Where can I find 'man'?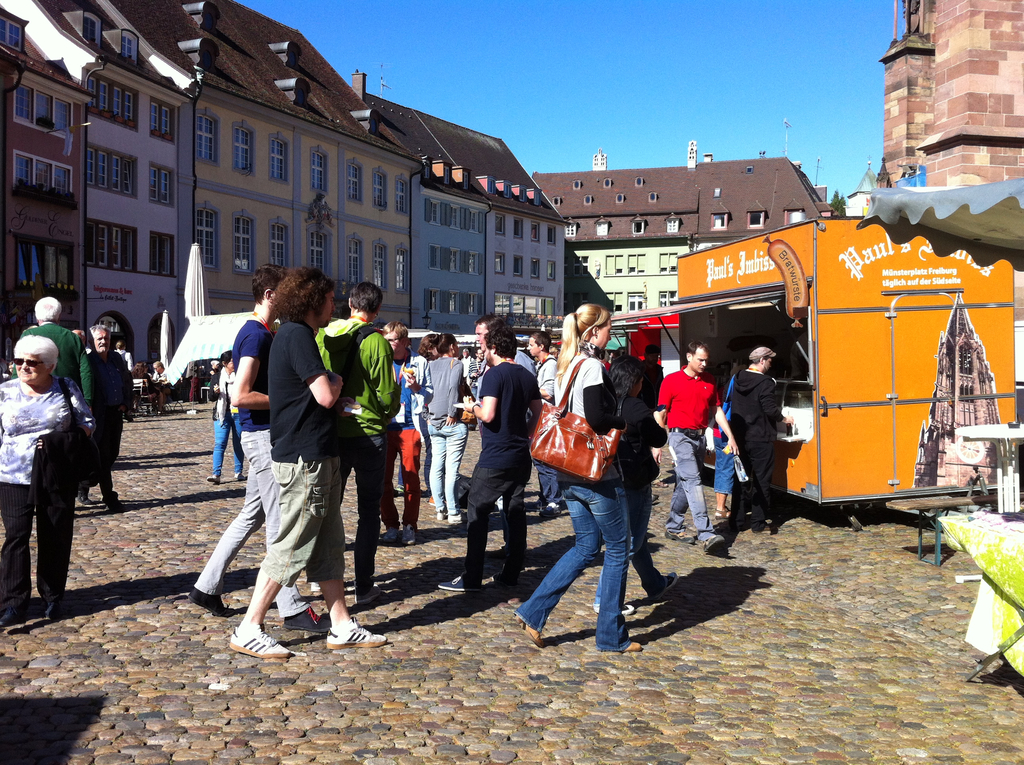
You can find it at detection(478, 316, 538, 514).
